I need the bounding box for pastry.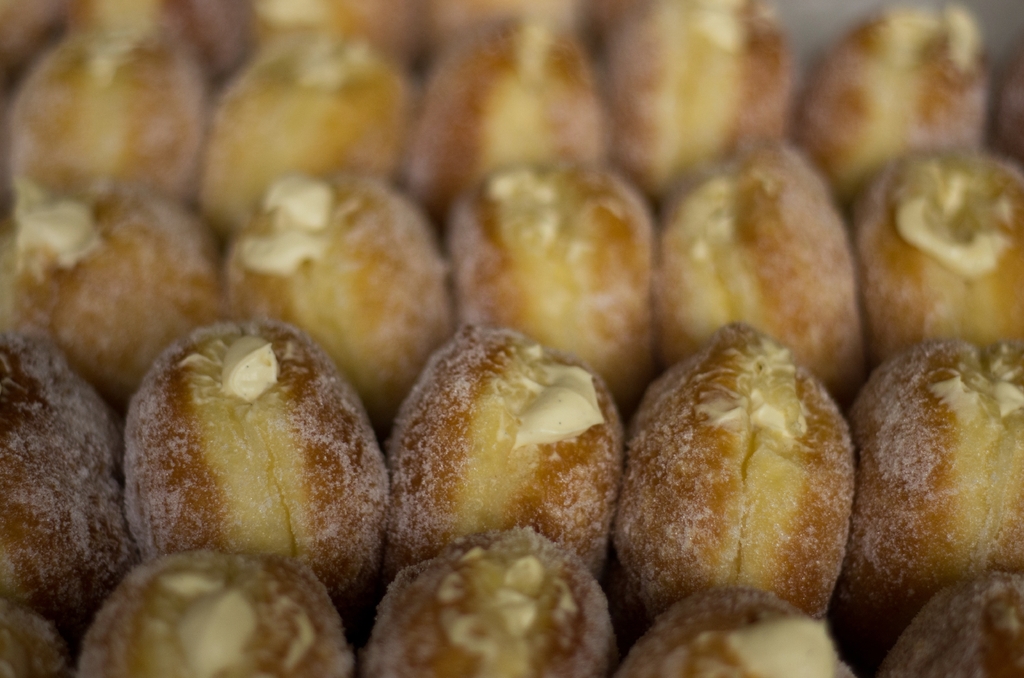
Here it is: <region>383, 344, 627, 579</region>.
